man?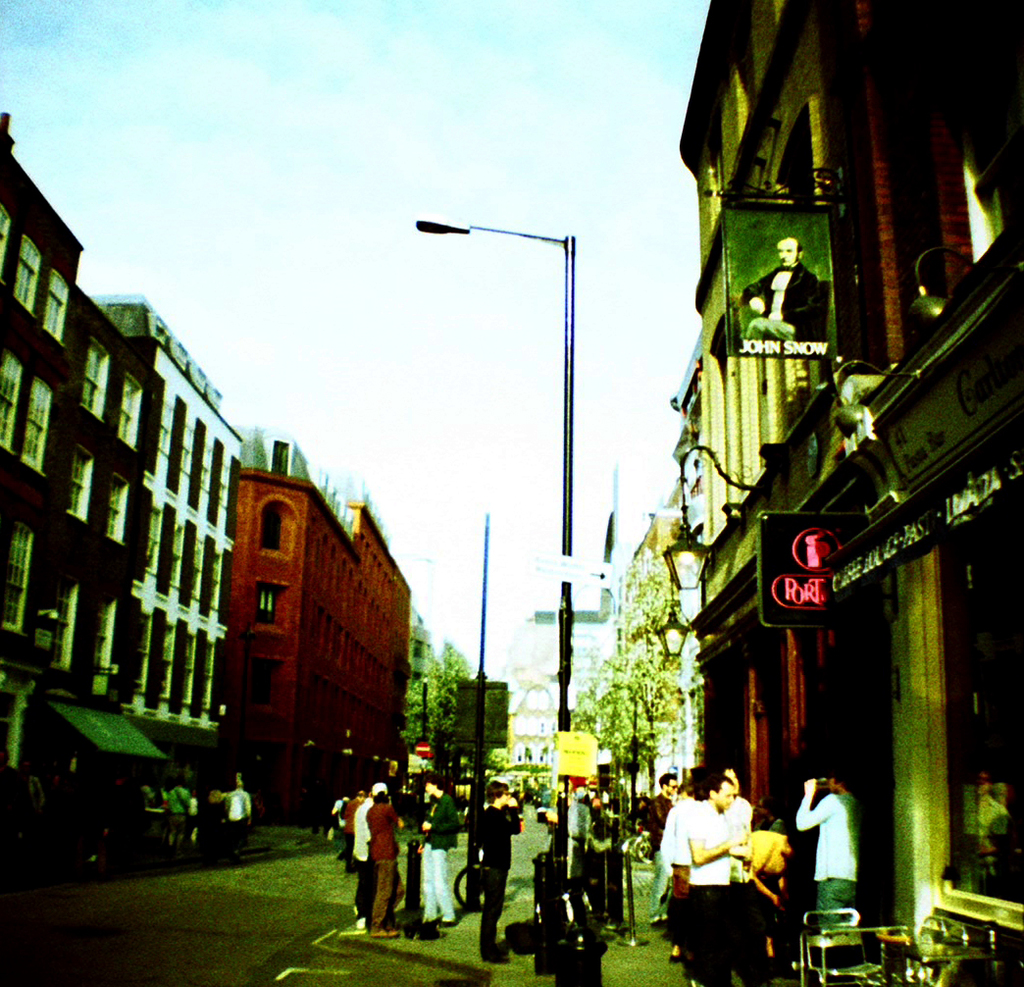
pyautogui.locateOnScreen(672, 764, 762, 986)
